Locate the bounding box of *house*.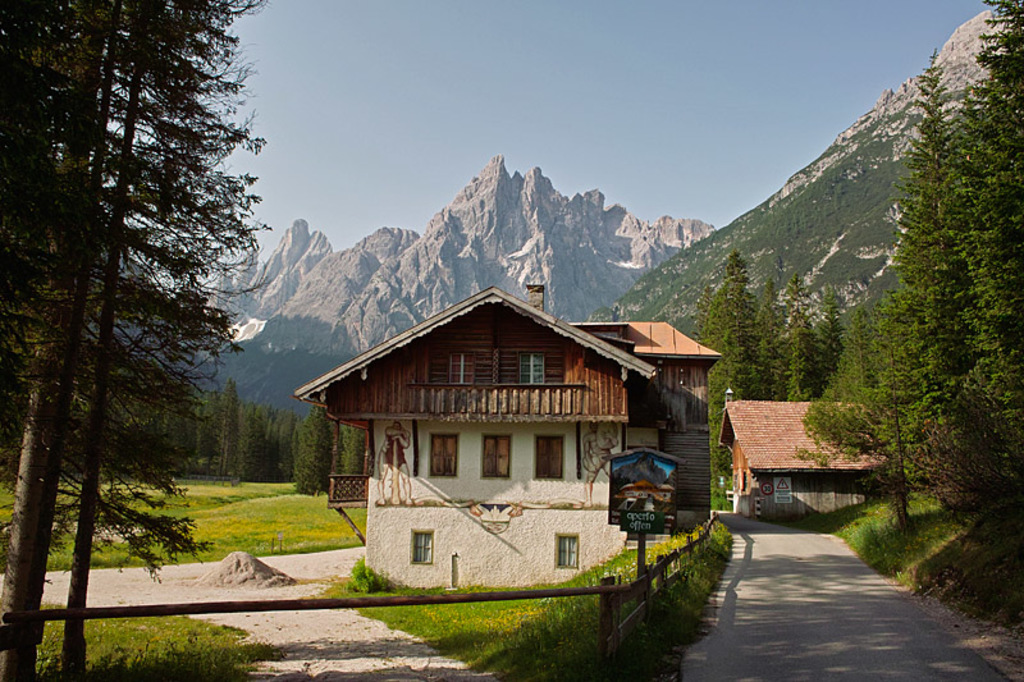
Bounding box: select_region(704, 374, 902, 535).
